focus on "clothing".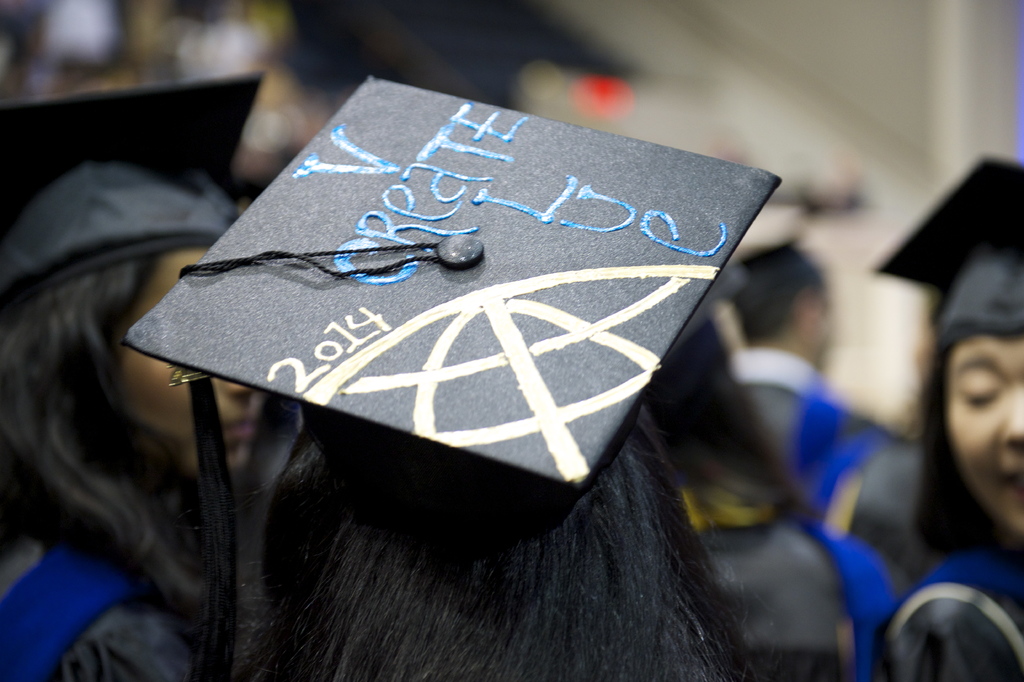
Focused at l=884, t=538, r=1023, b=679.
